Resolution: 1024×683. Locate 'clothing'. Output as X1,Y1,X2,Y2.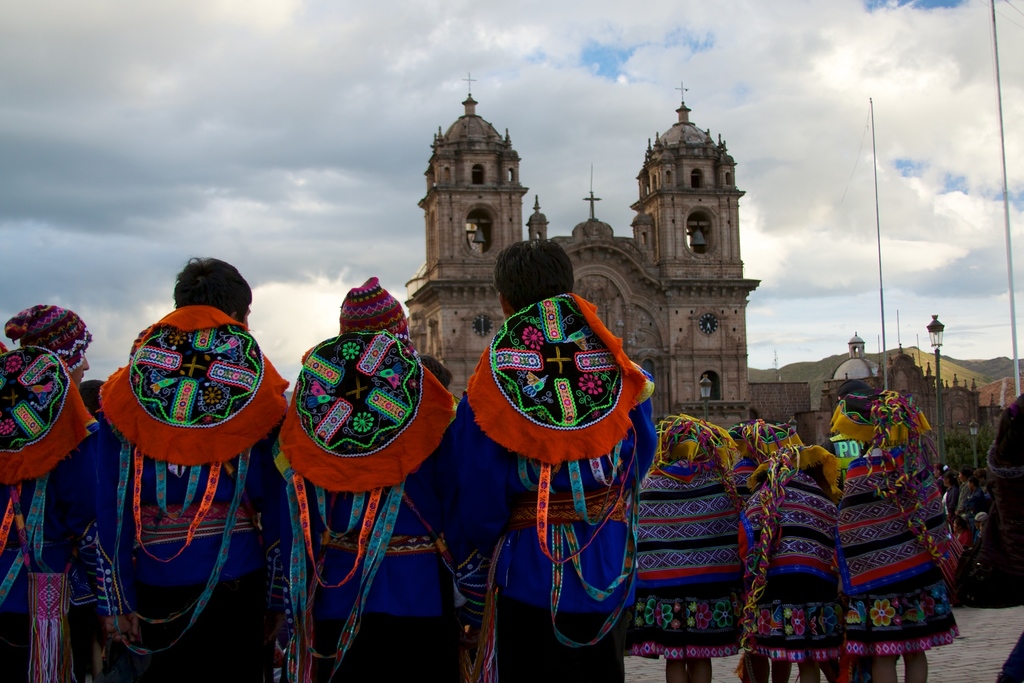
0,348,92,682.
